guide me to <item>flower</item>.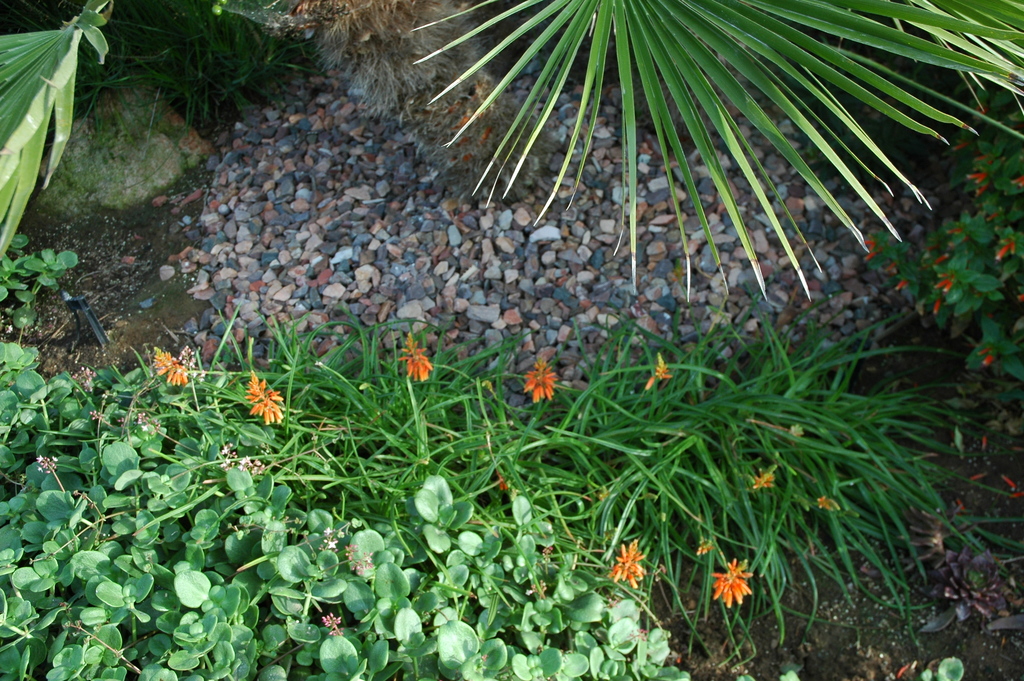
Guidance: bbox=[397, 329, 436, 385].
